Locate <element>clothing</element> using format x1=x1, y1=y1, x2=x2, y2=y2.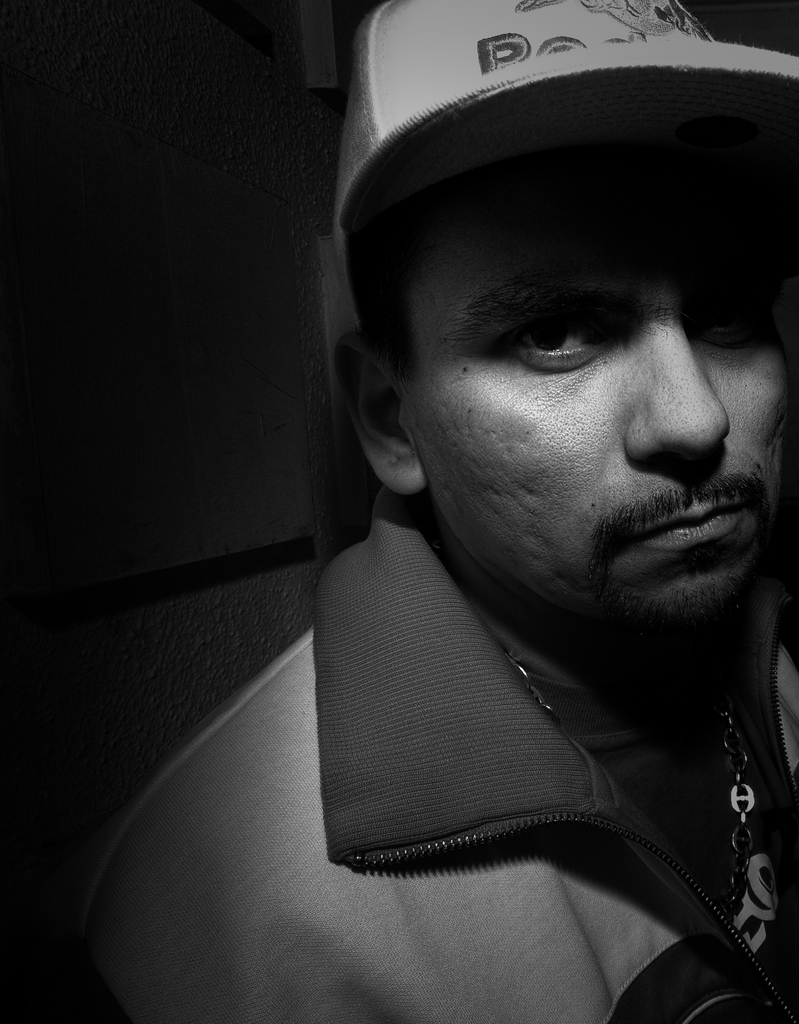
x1=20, y1=497, x2=798, y2=1023.
